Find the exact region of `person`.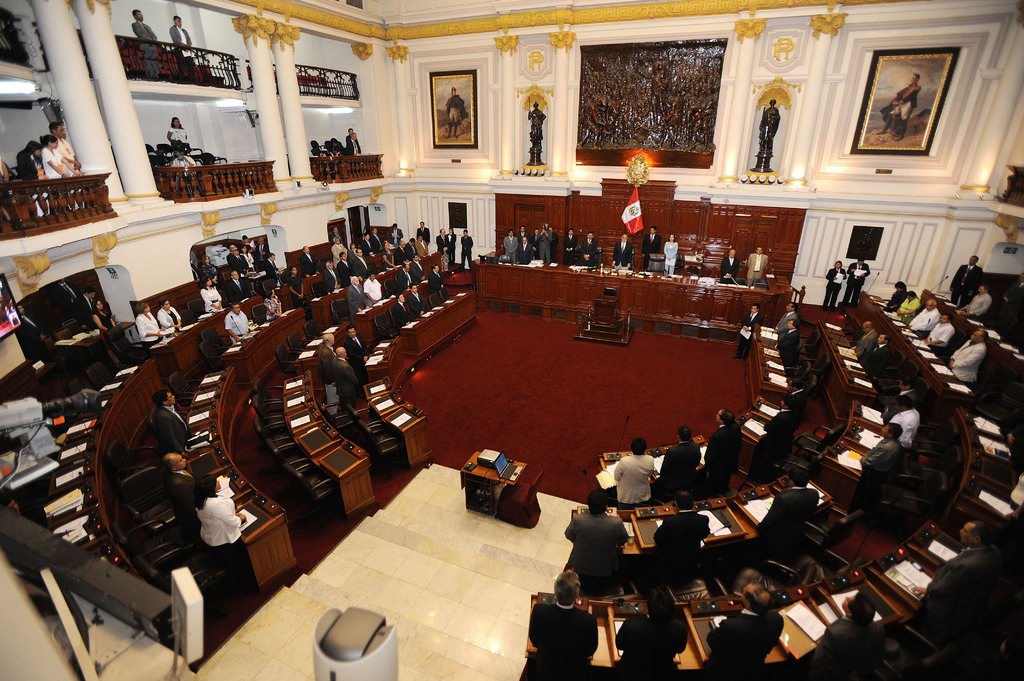
Exact region: {"x1": 165, "y1": 116, "x2": 191, "y2": 146}.
